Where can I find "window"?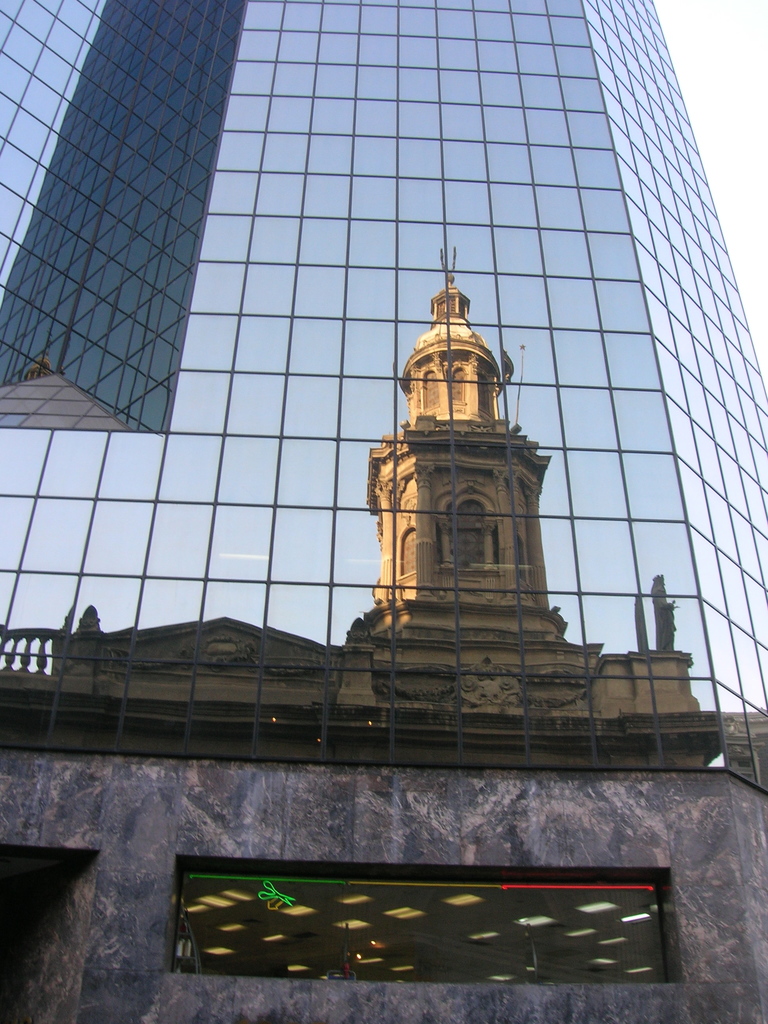
You can find it at [x1=300, y1=166, x2=349, y2=217].
